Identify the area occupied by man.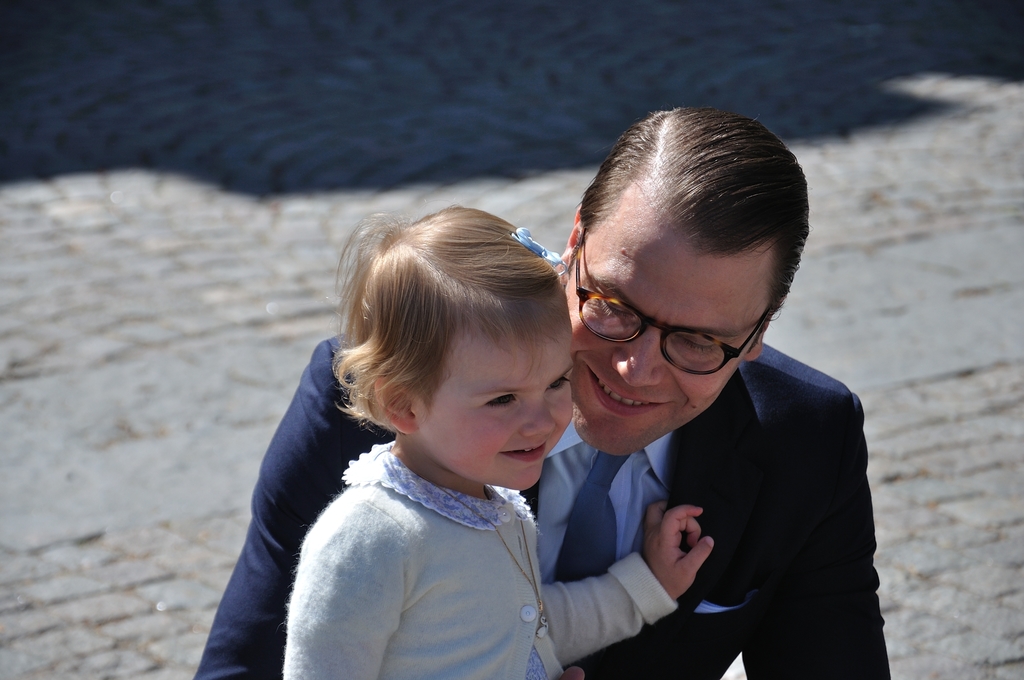
Area: rect(223, 134, 788, 679).
